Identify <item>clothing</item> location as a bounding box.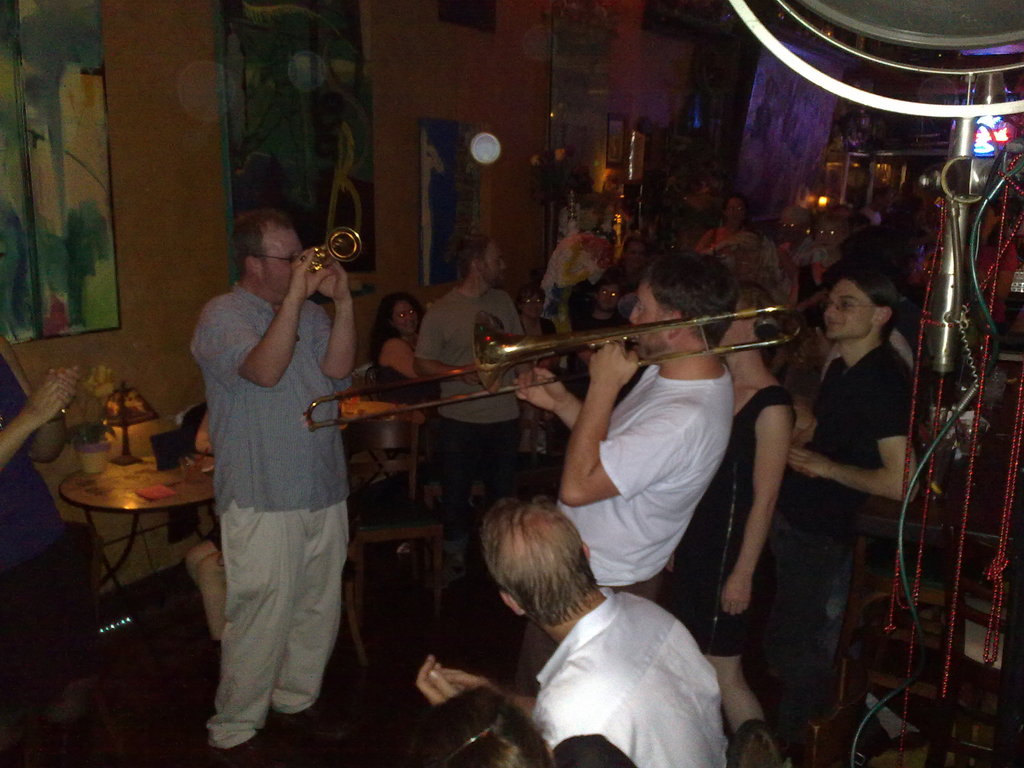
[675,377,795,649].
